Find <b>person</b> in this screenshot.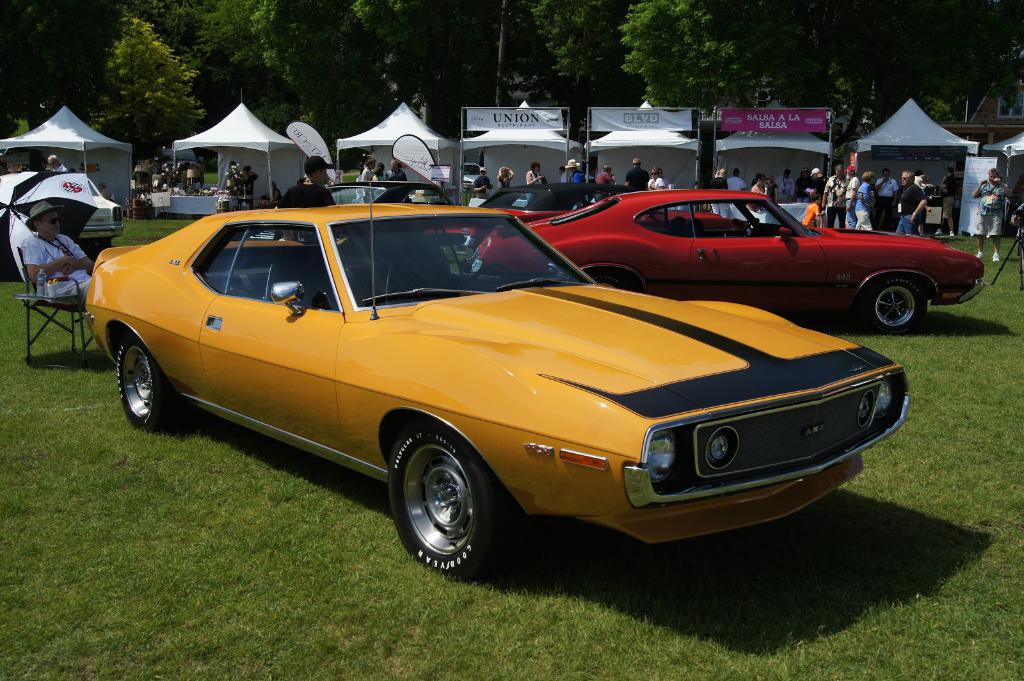
The bounding box for <b>person</b> is crop(897, 172, 926, 232).
